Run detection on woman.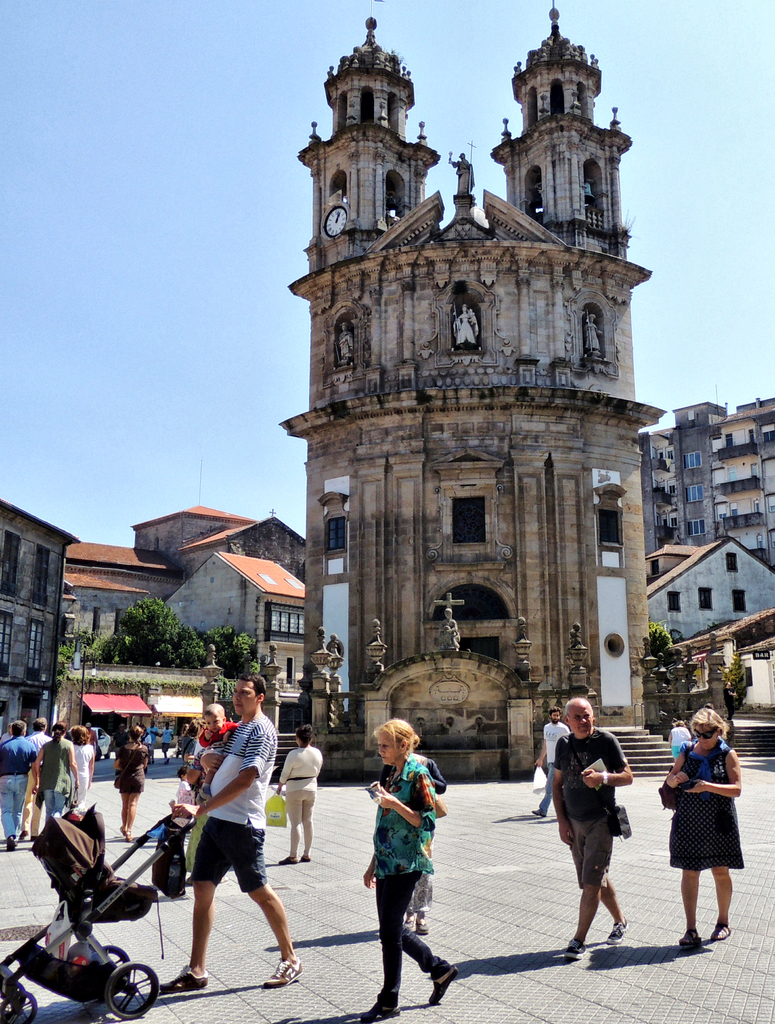
Result: rect(33, 717, 79, 820).
